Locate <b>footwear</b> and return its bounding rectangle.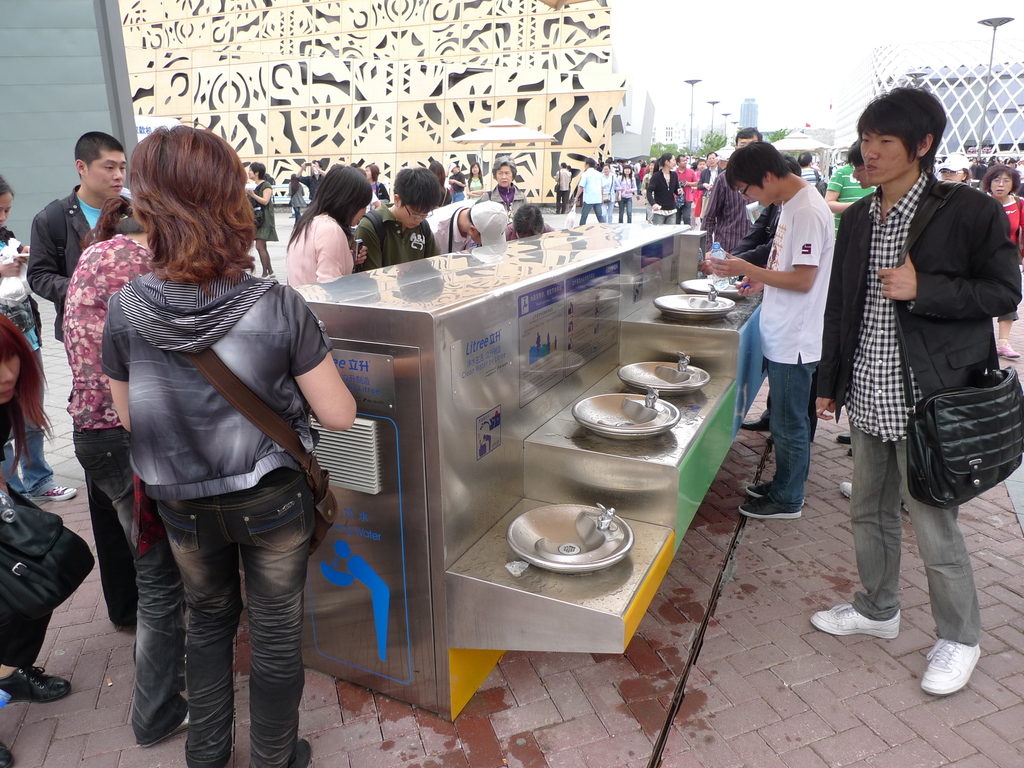
box=[808, 602, 897, 639].
